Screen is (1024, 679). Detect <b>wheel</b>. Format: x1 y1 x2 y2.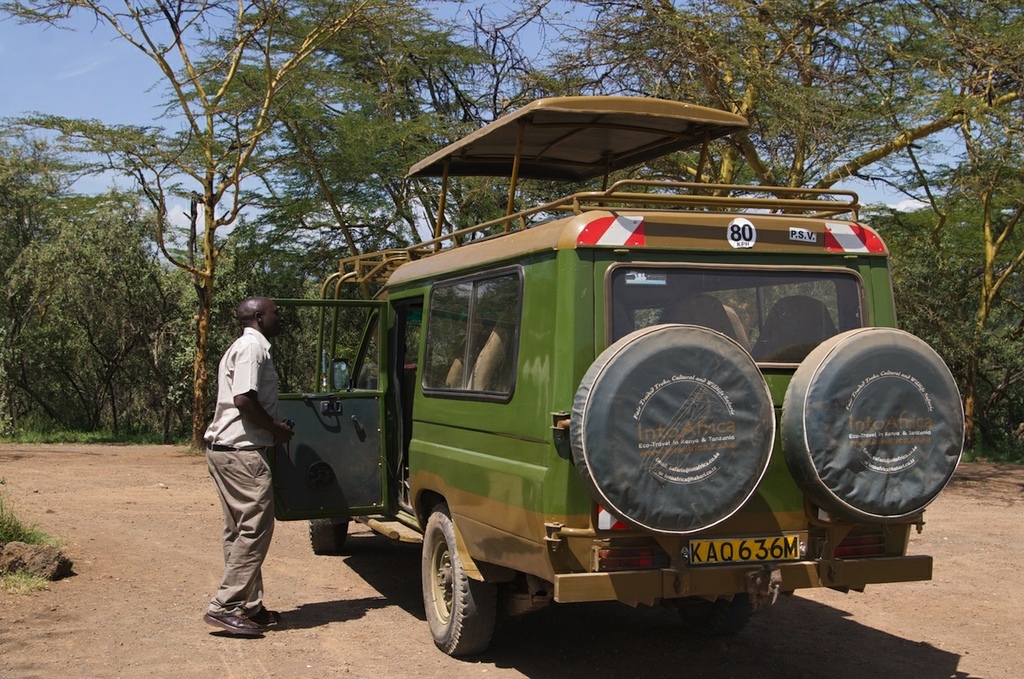
310 516 350 554.
